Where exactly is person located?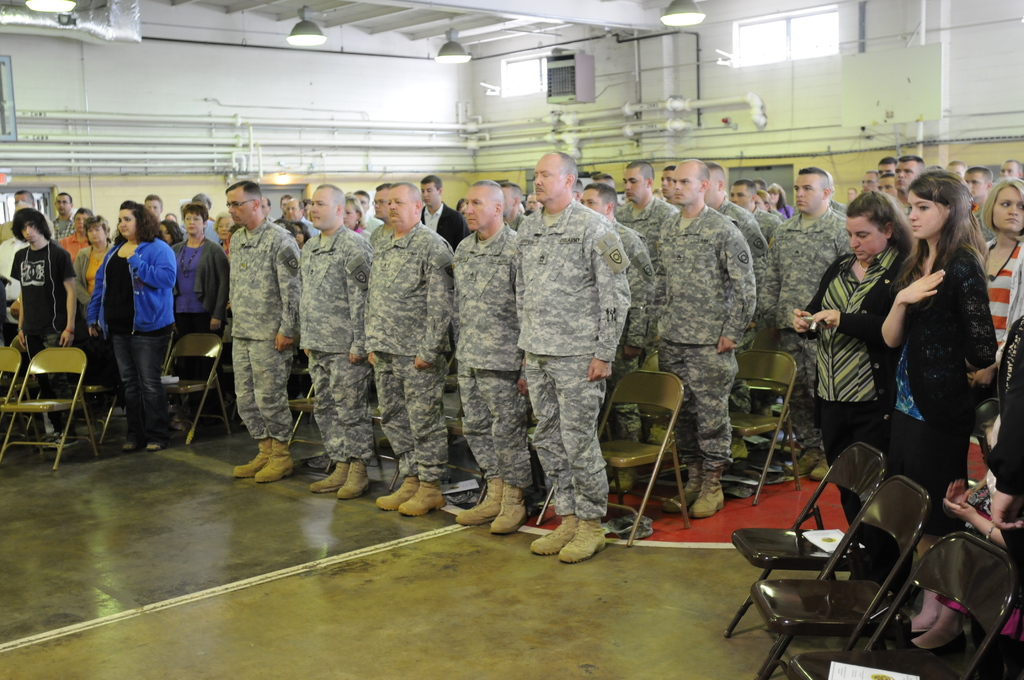
Its bounding box is bbox=[170, 201, 238, 396].
